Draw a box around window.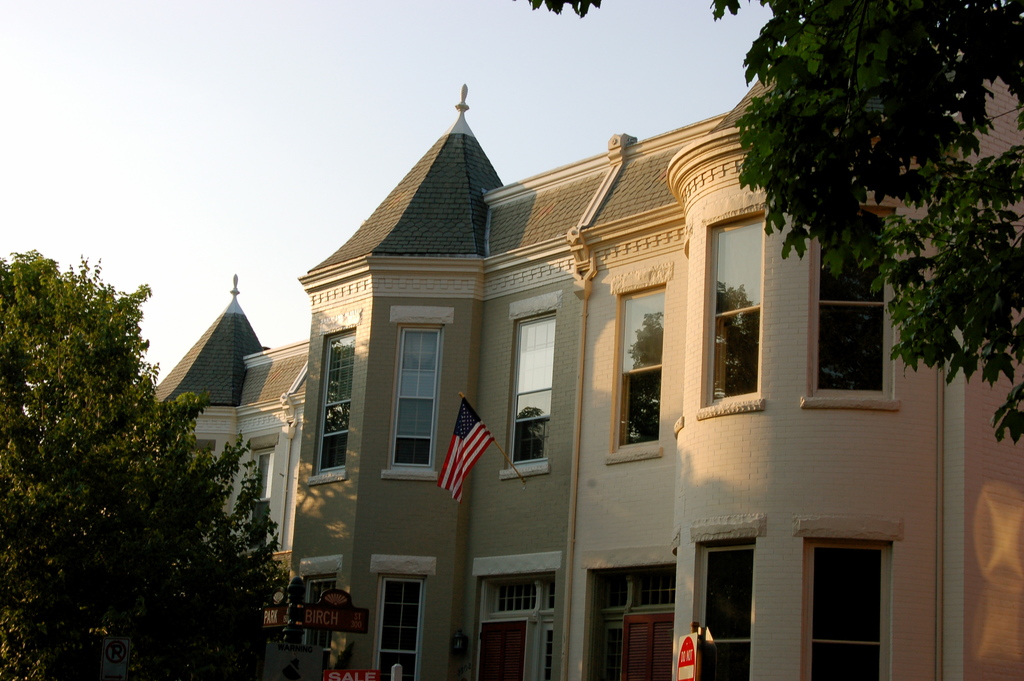
377 582 415 680.
